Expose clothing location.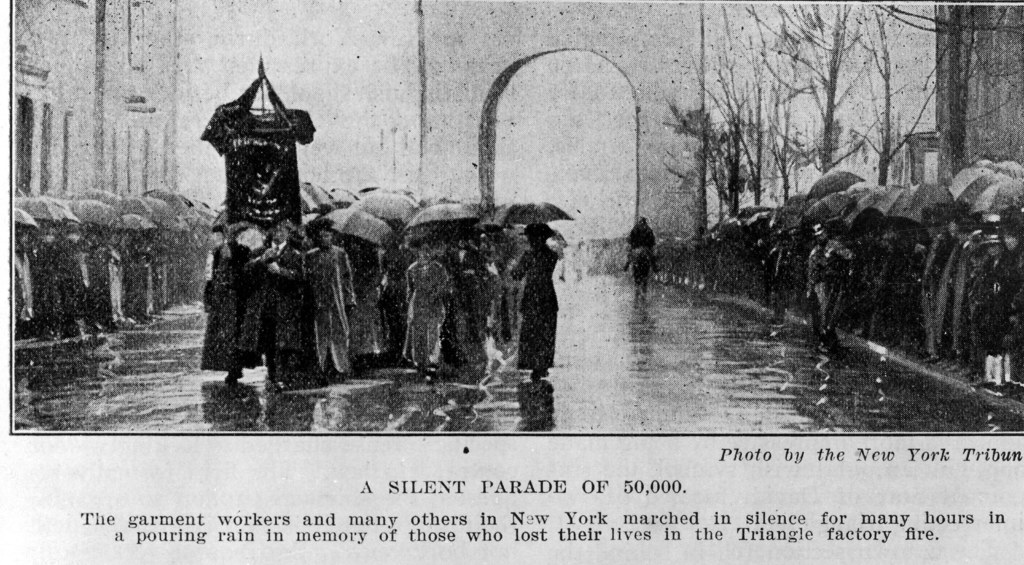
Exposed at <box>508,243,557,367</box>.
